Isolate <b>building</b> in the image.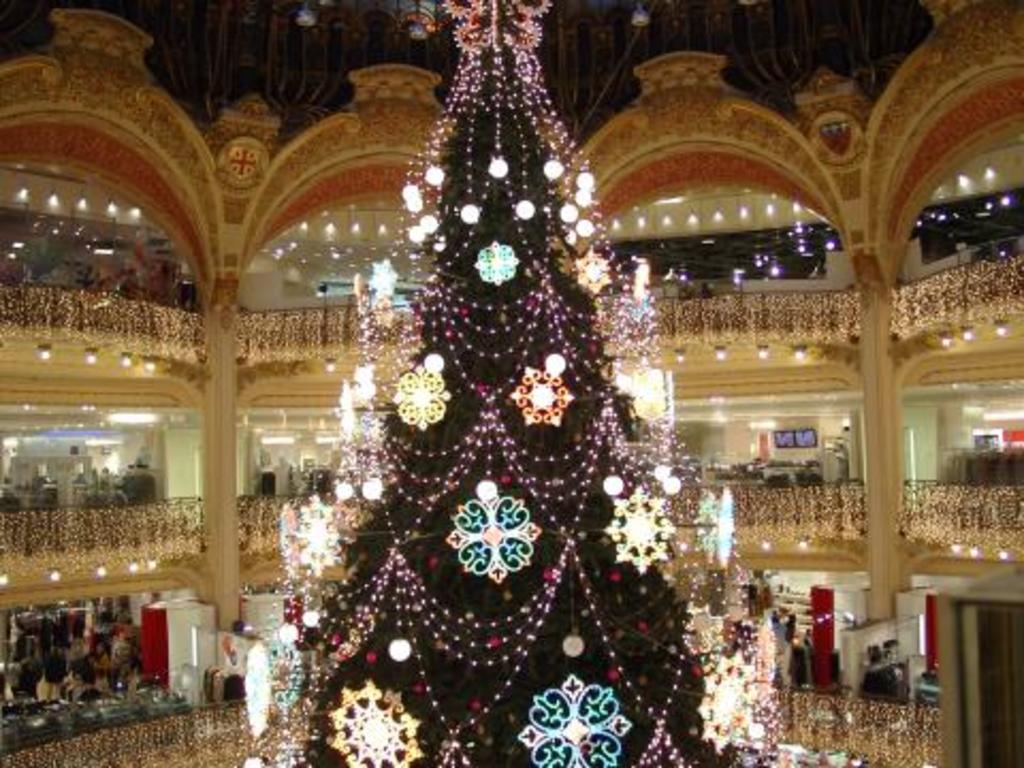
Isolated region: pyautogui.locateOnScreen(0, 0, 1022, 766).
